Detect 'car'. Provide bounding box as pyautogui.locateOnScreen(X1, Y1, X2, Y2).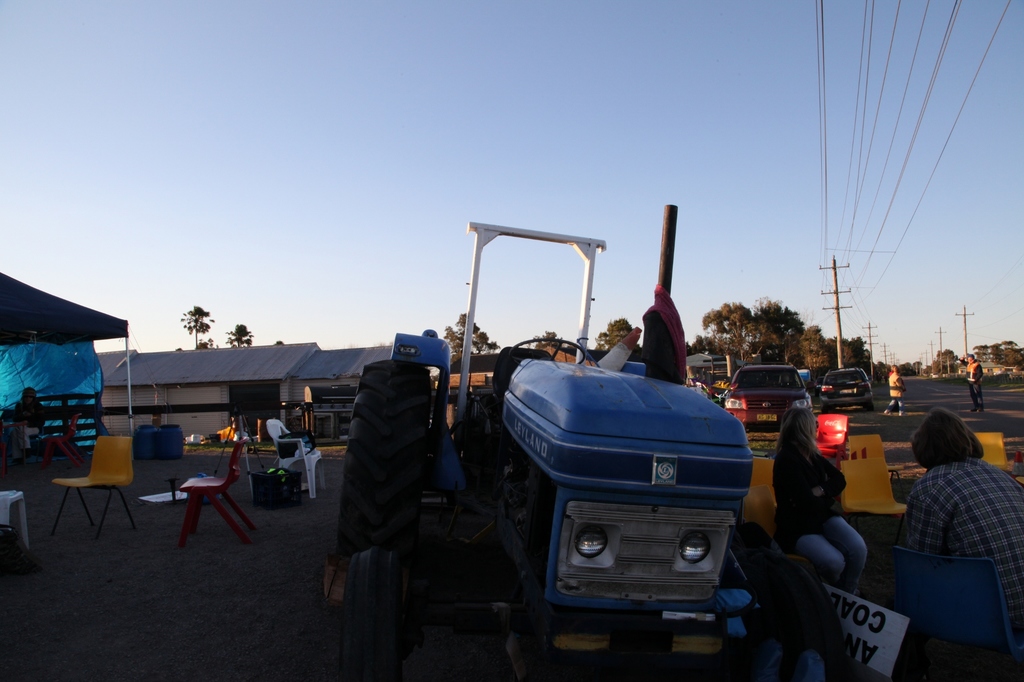
pyautogui.locateOnScreen(721, 363, 815, 438).
